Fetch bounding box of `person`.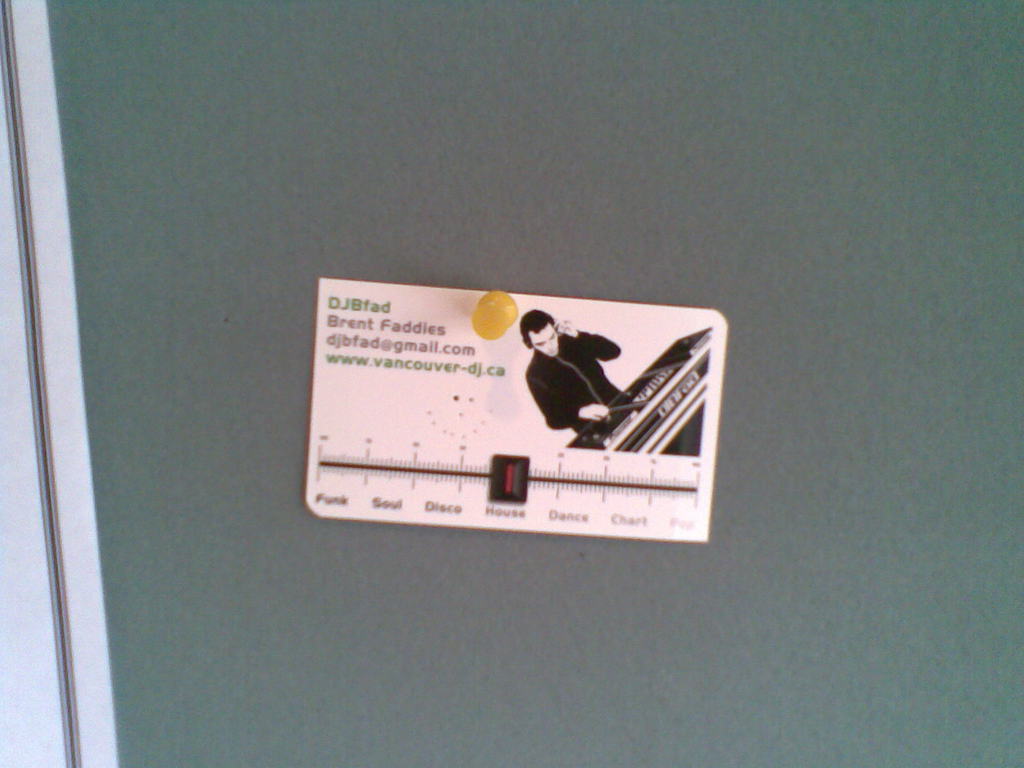
Bbox: l=516, t=307, r=619, b=431.
